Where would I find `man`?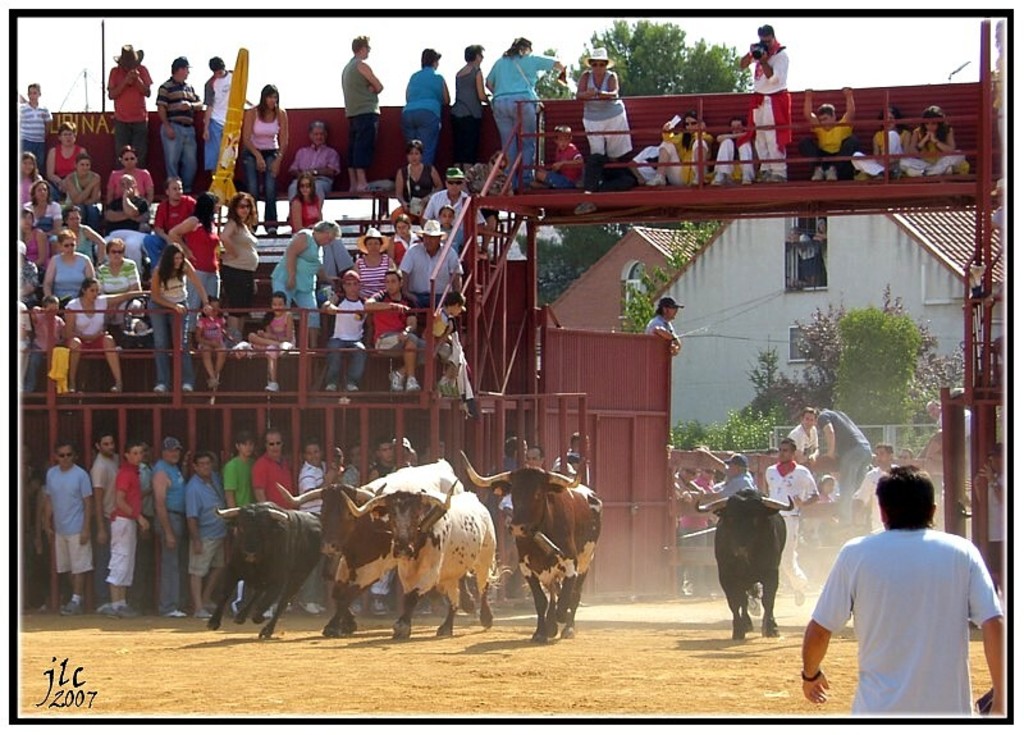
At (left=371, top=269, right=426, bottom=396).
